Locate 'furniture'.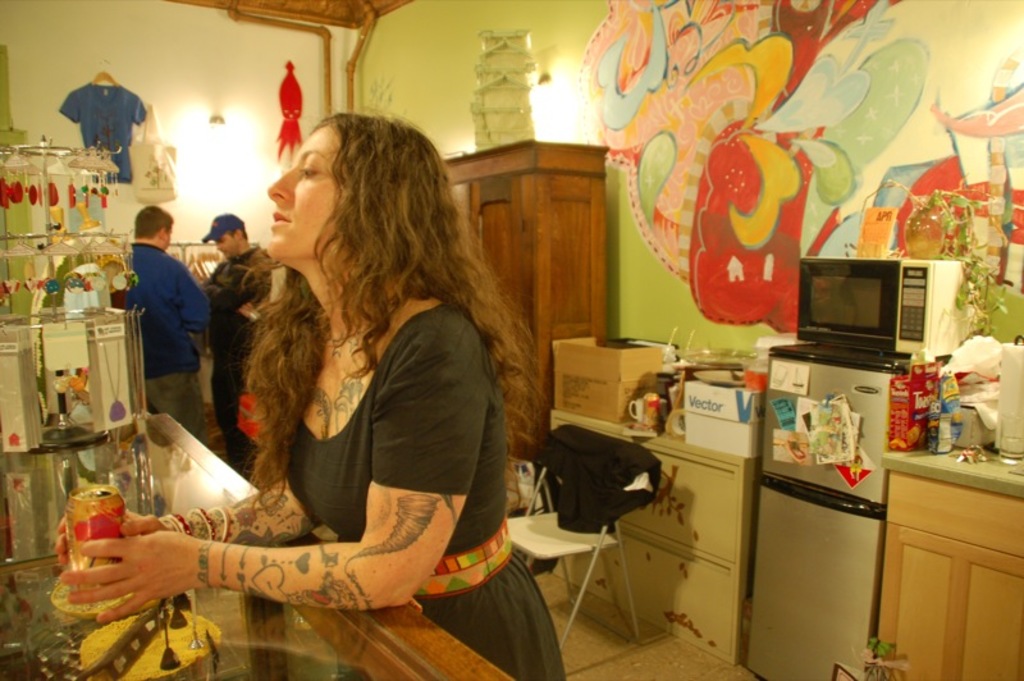
Bounding box: 872:470:1023:680.
